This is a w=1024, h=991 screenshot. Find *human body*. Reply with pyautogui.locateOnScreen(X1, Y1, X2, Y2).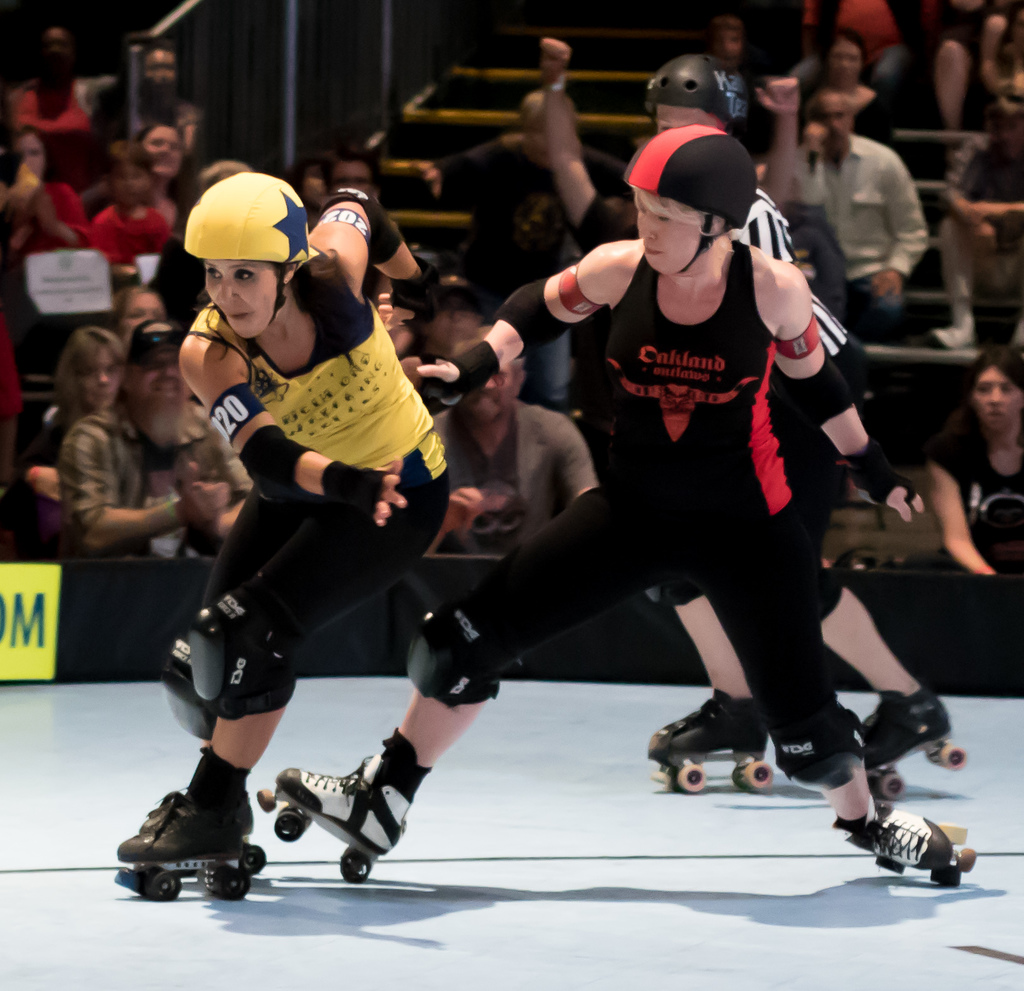
pyautogui.locateOnScreen(166, 177, 442, 861).
